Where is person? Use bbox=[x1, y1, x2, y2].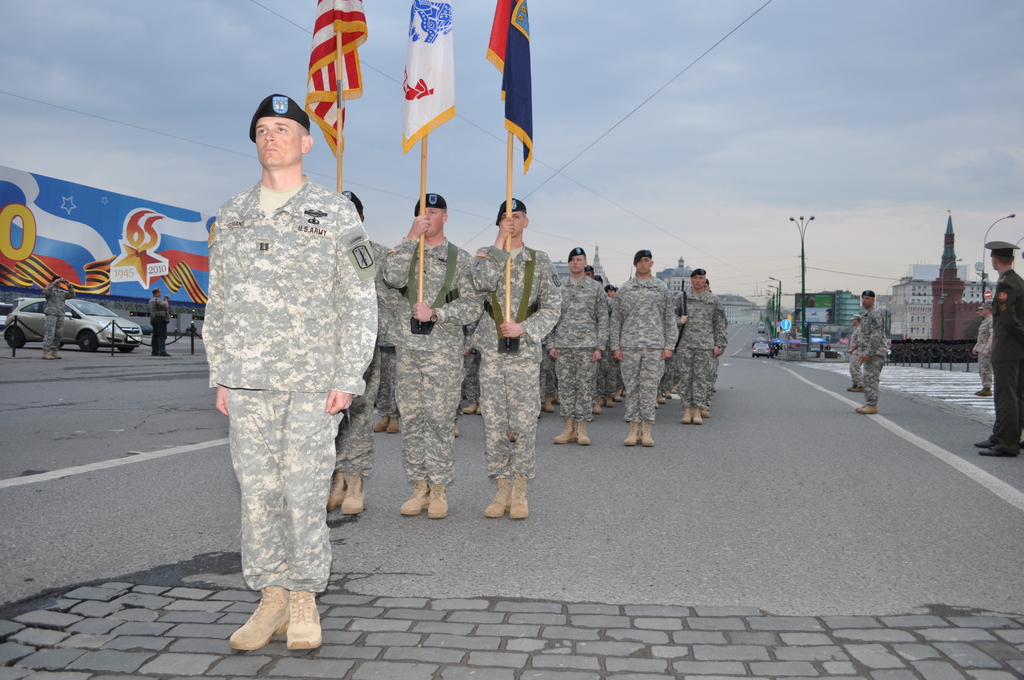
bbox=[536, 247, 609, 444].
